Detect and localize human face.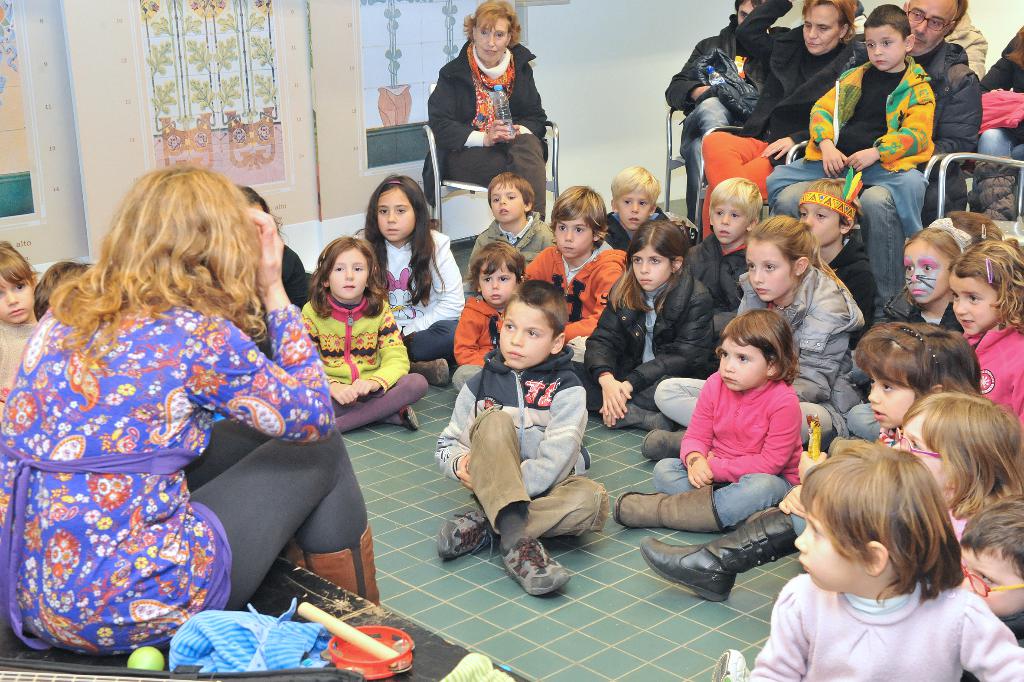
Localized at bbox(477, 19, 509, 59).
